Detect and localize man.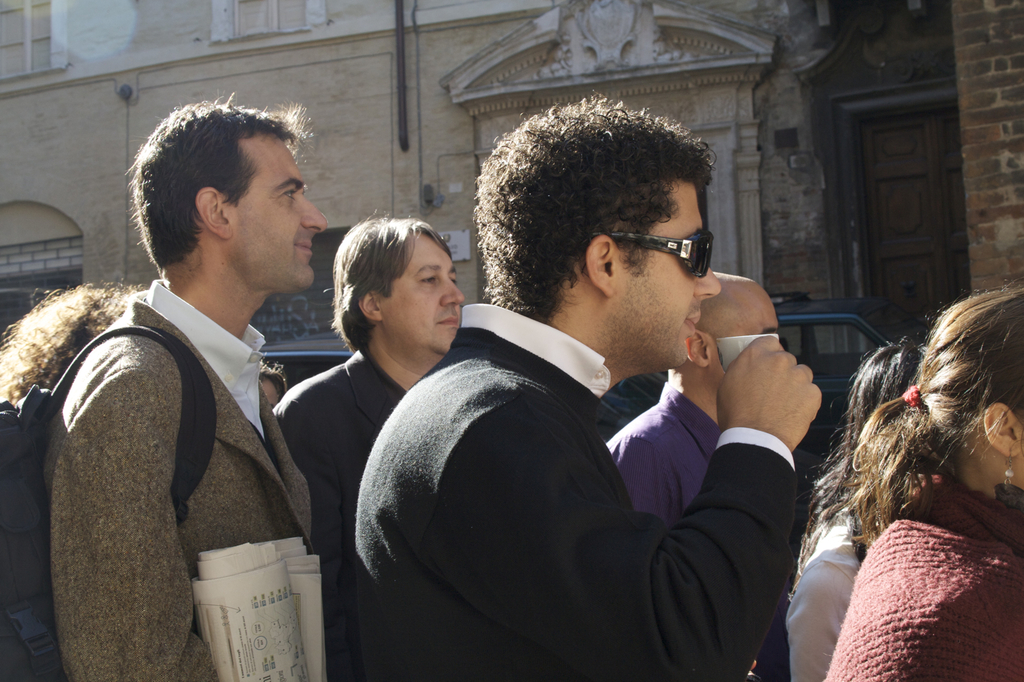
Localized at [38, 101, 310, 681].
